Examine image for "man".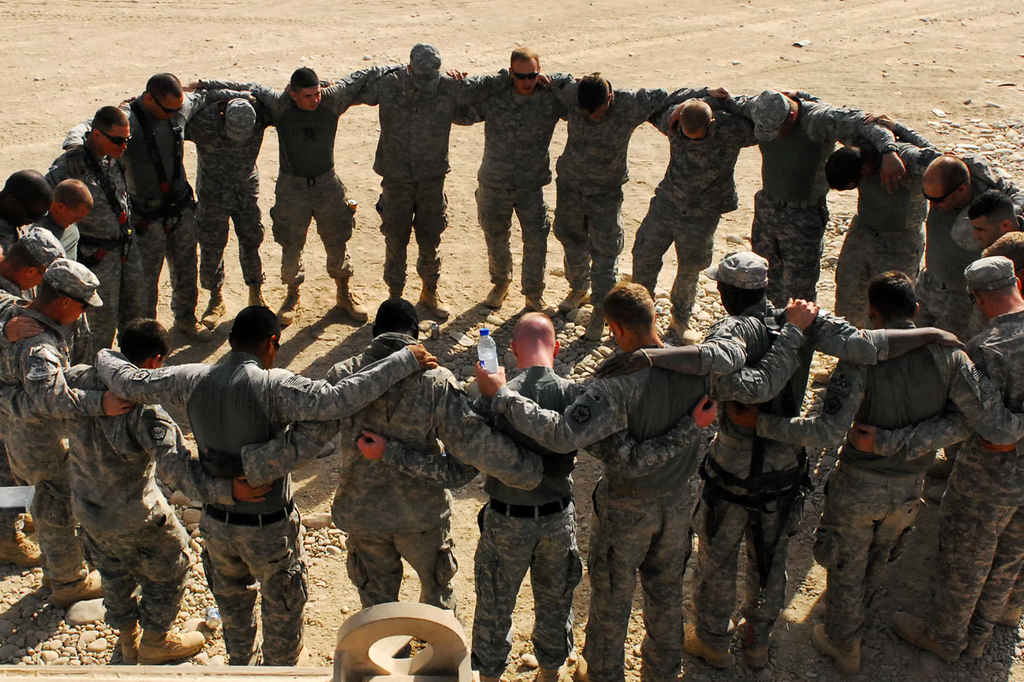
Examination result: BBox(783, 88, 1006, 336).
